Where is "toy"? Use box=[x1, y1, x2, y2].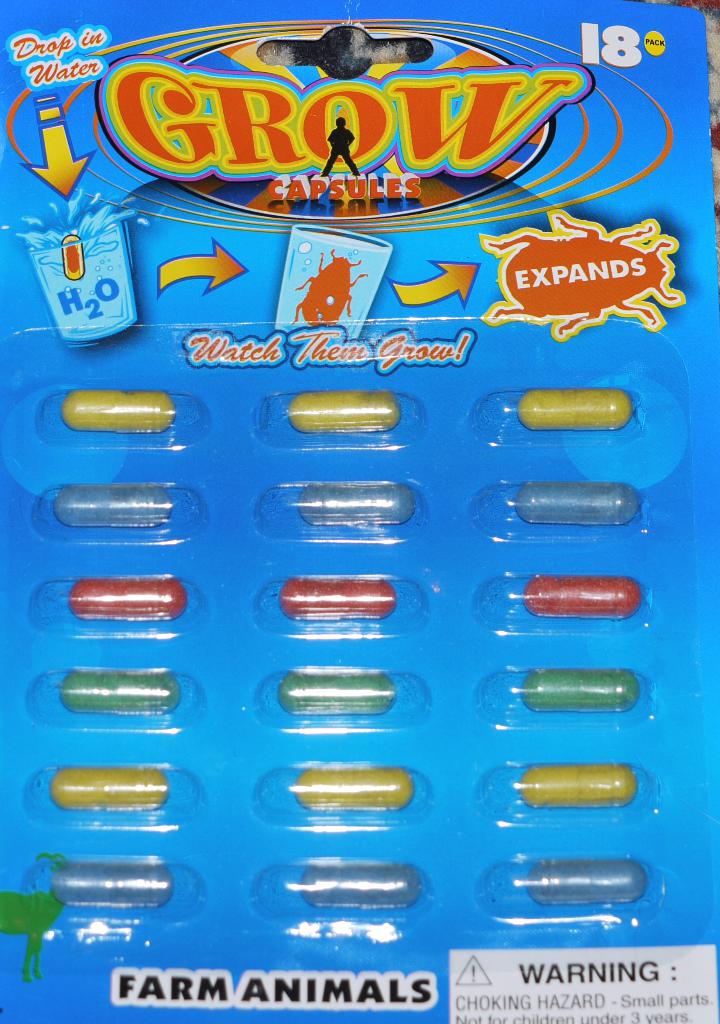
box=[289, 245, 372, 330].
